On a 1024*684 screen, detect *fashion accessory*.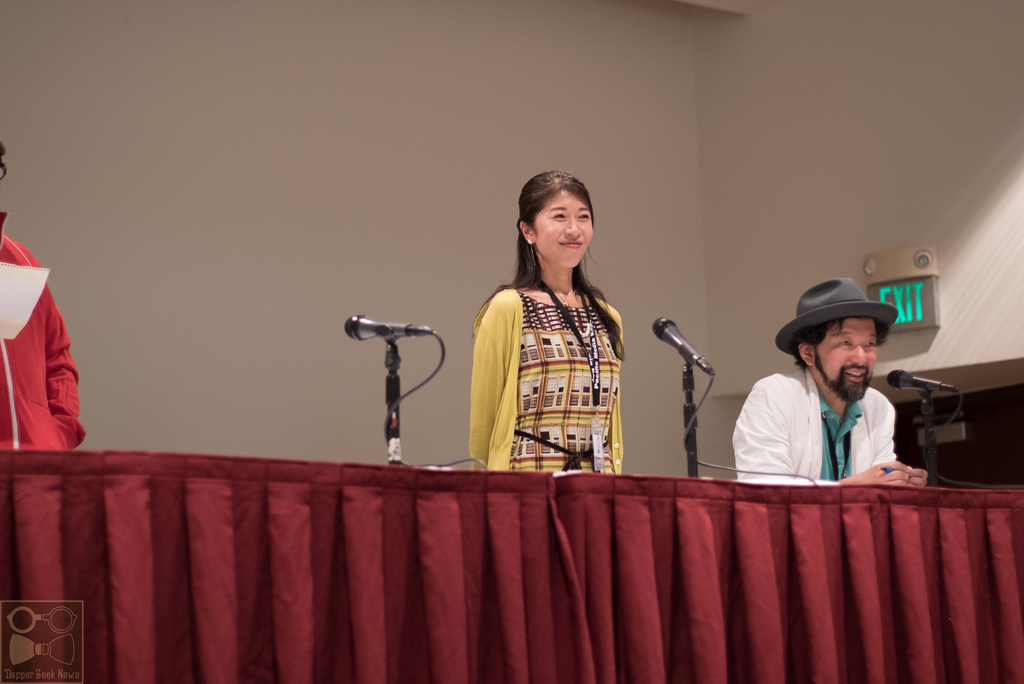
pyautogui.locateOnScreen(550, 288, 577, 308).
